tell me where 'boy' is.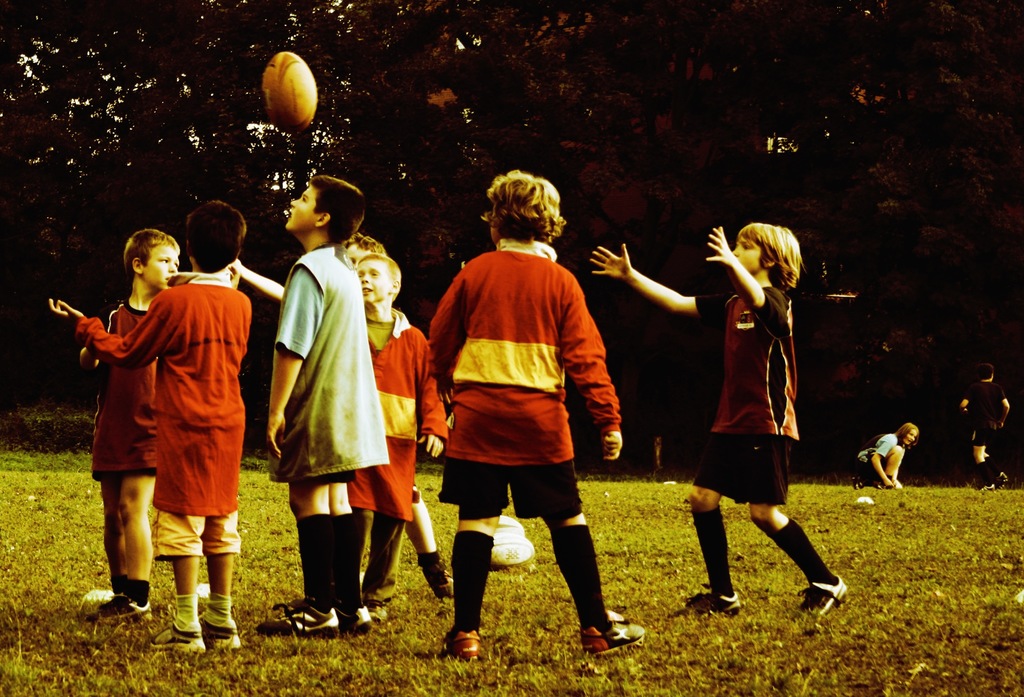
'boy' is at [left=956, top=360, right=1014, bottom=490].
